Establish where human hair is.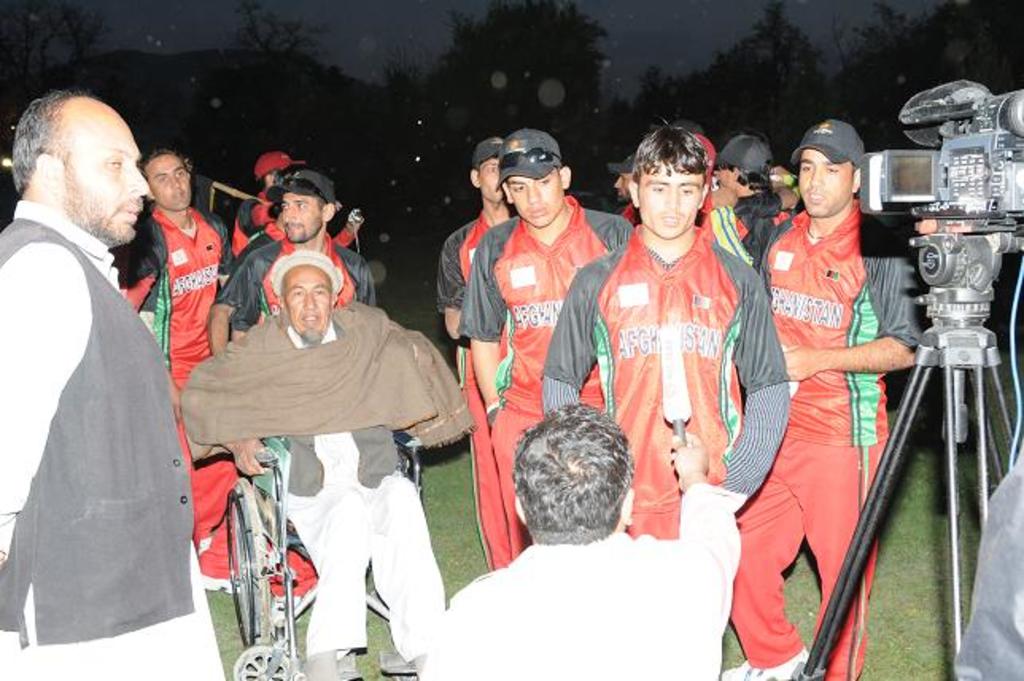
Established at <box>13,92,72,204</box>.
